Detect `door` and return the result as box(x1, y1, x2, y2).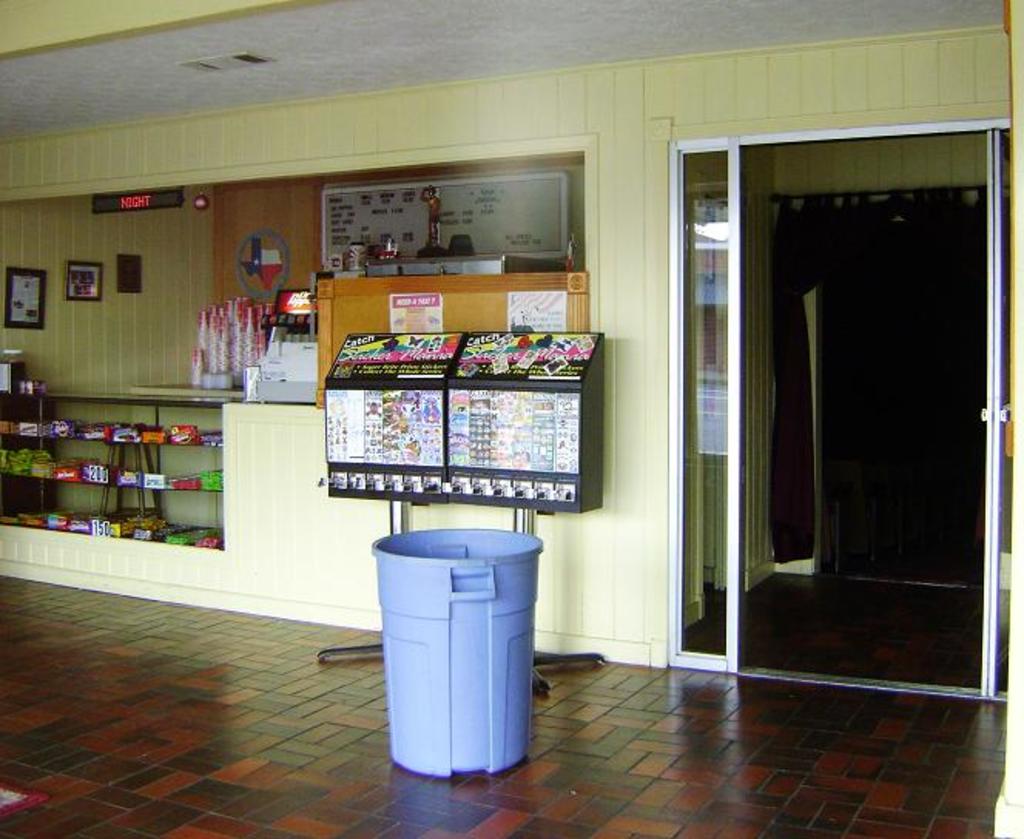
box(766, 182, 982, 605).
